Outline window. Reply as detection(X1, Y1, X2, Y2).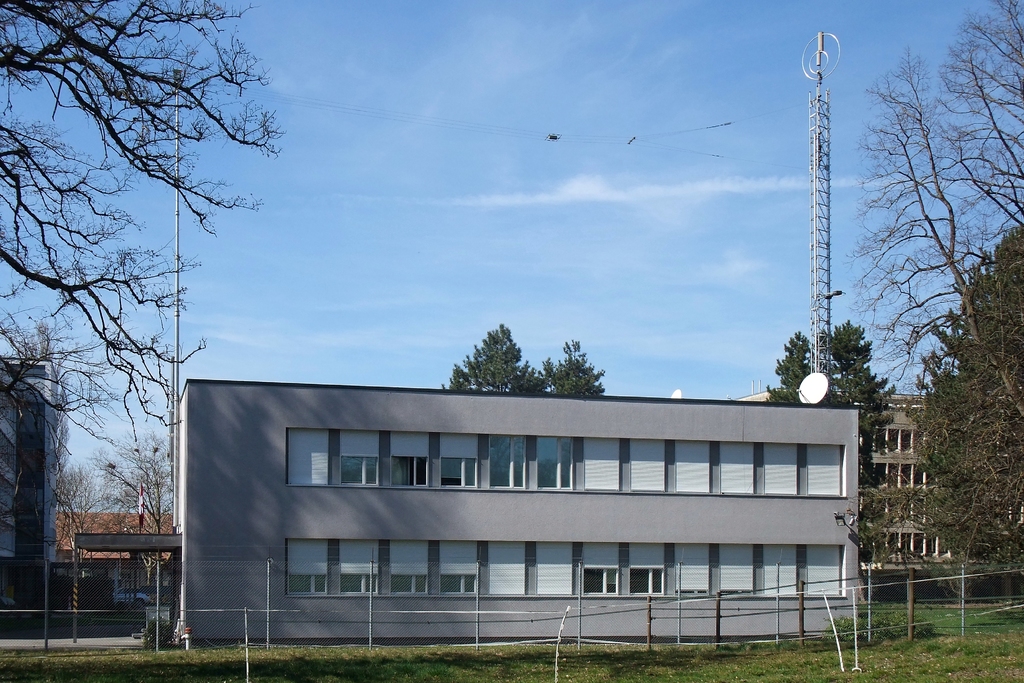
detection(442, 458, 479, 491).
